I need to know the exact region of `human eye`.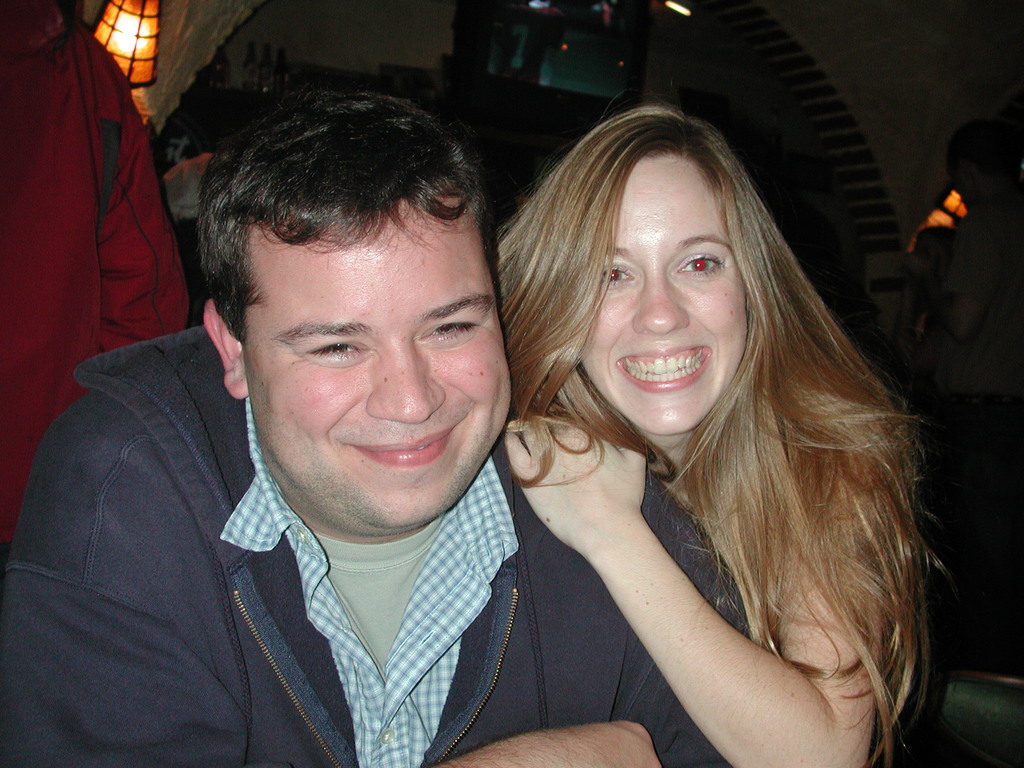
Region: bbox=[416, 323, 476, 345].
